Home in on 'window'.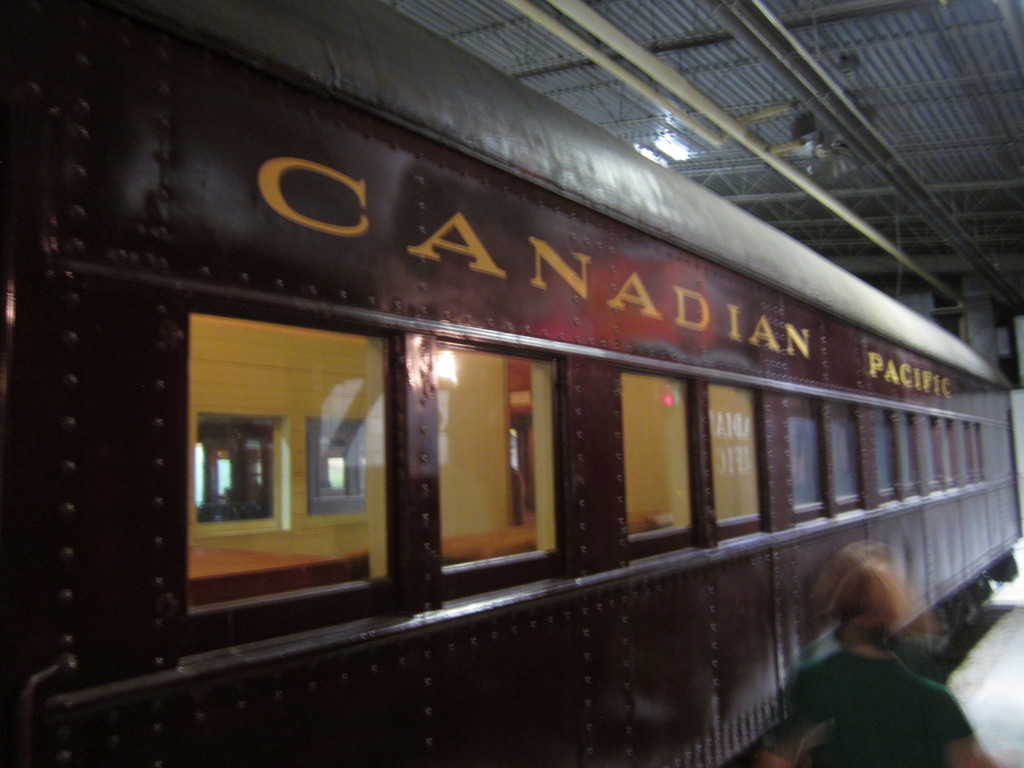
Homed in at pyautogui.locateOnScreen(191, 312, 387, 593).
